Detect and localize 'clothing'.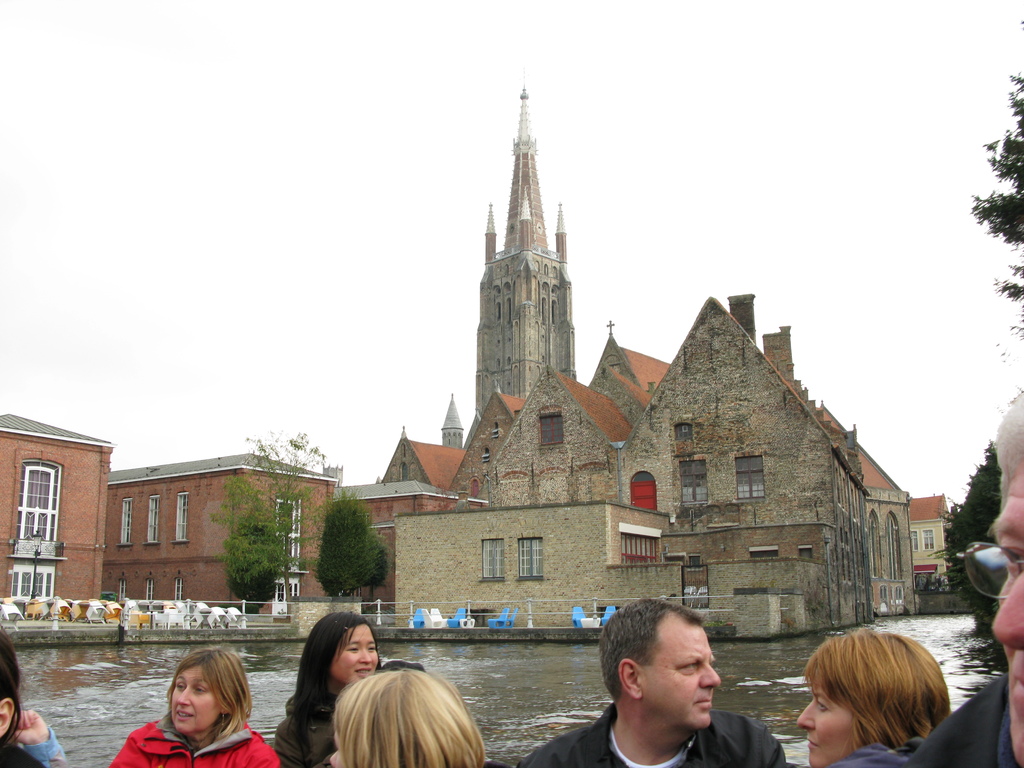
Localized at 109/720/283/767.
